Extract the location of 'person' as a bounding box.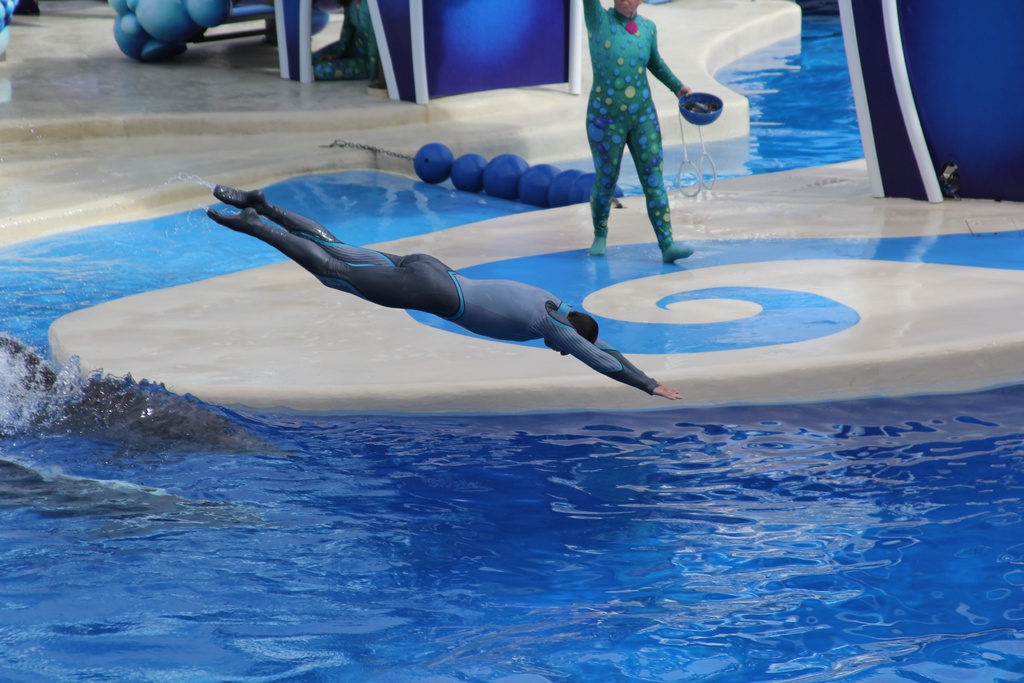
box(584, 0, 695, 265).
